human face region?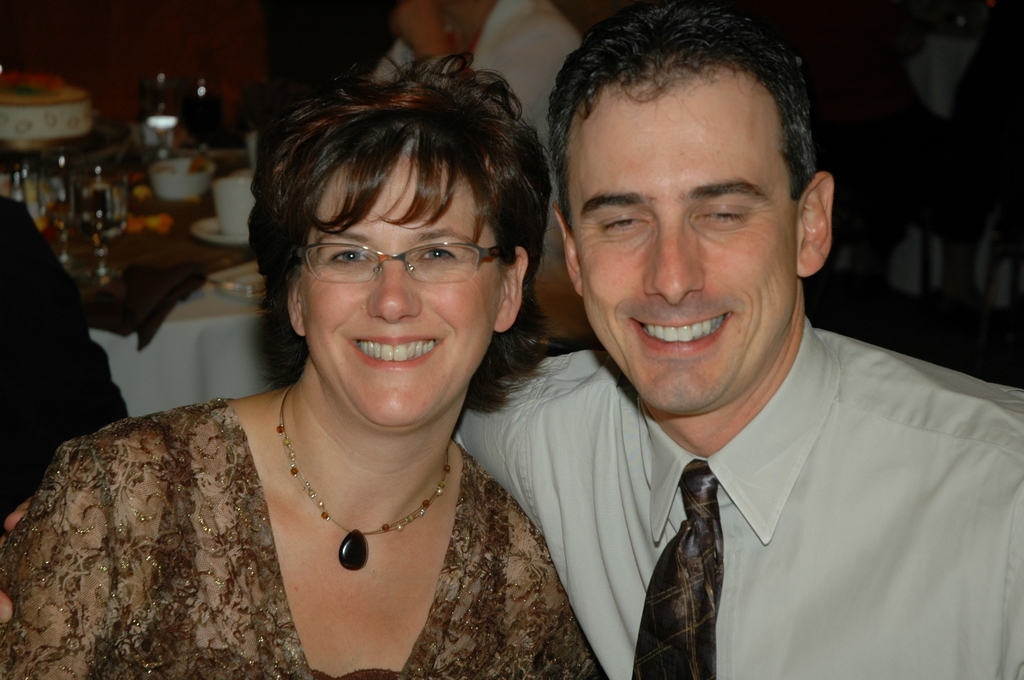
detection(568, 68, 799, 414)
